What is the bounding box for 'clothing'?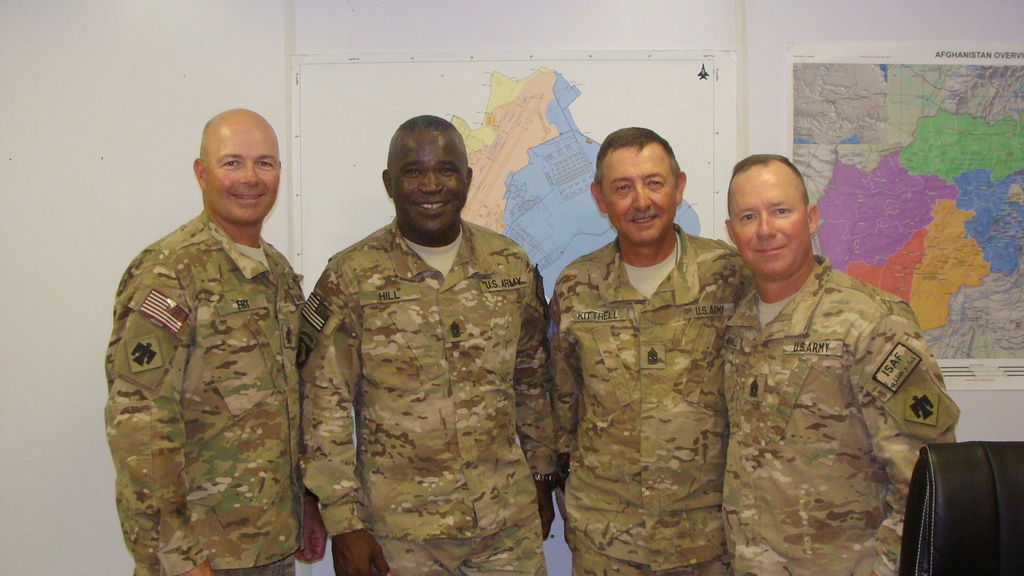
104, 208, 305, 575.
